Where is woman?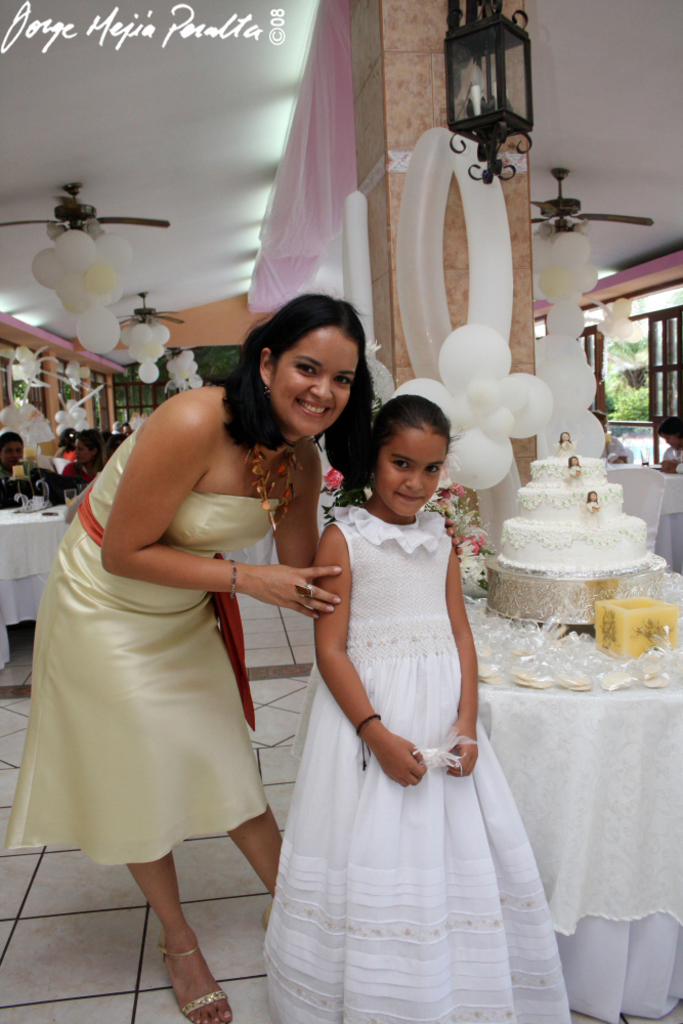
[62,427,104,482].
